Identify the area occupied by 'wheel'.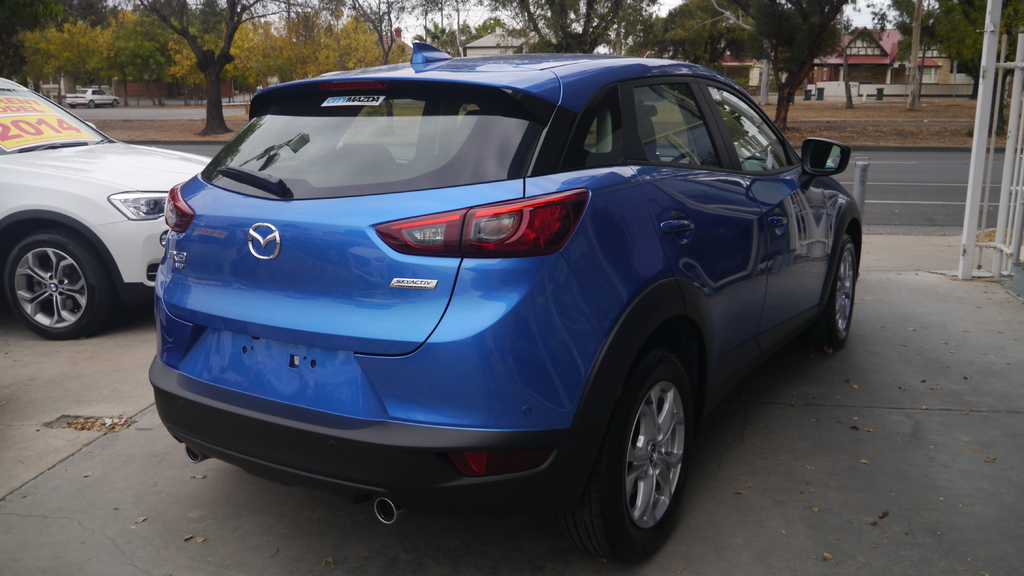
Area: 3/225/111/339.
